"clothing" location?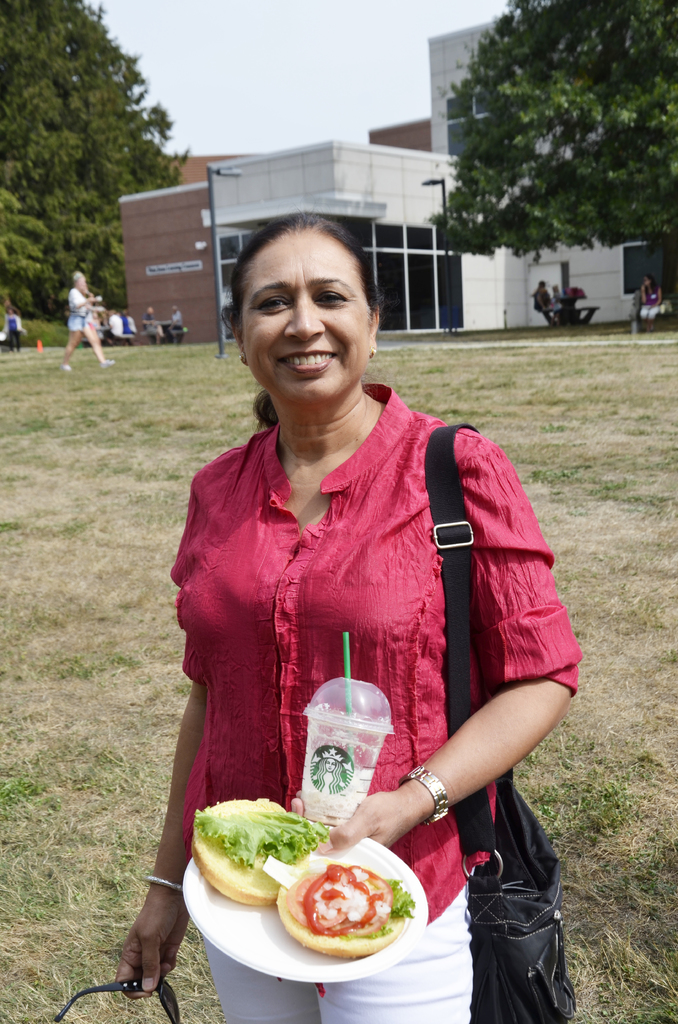
box=[166, 307, 184, 344]
